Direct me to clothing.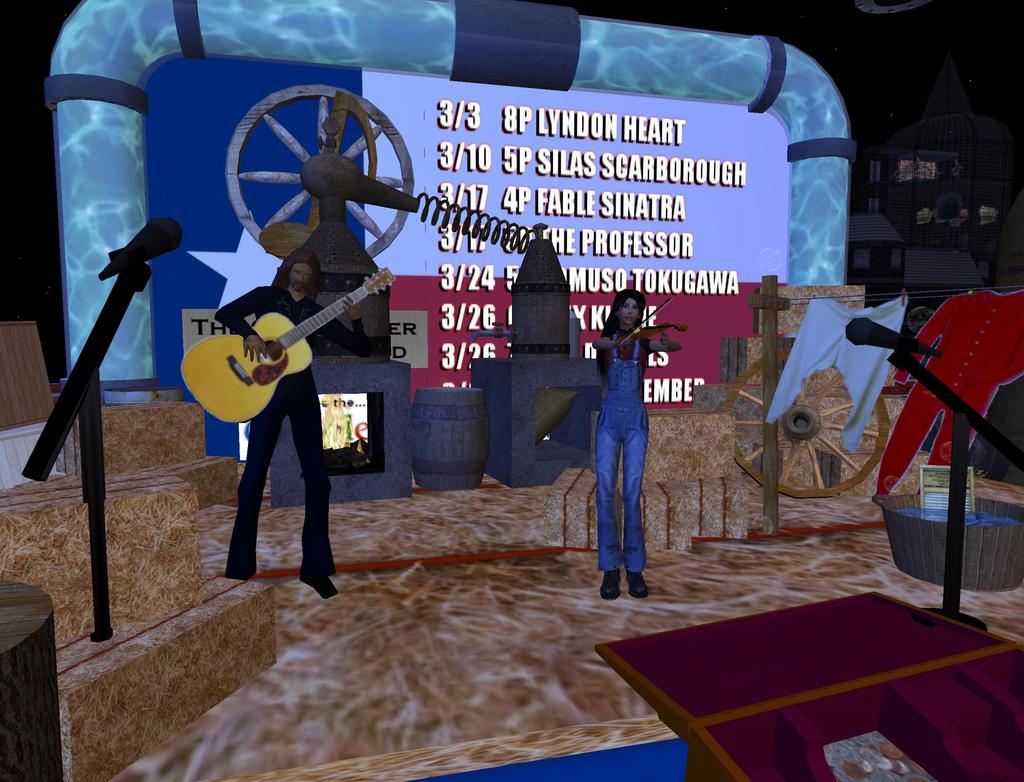
Direction: [left=216, top=283, right=372, bottom=558].
